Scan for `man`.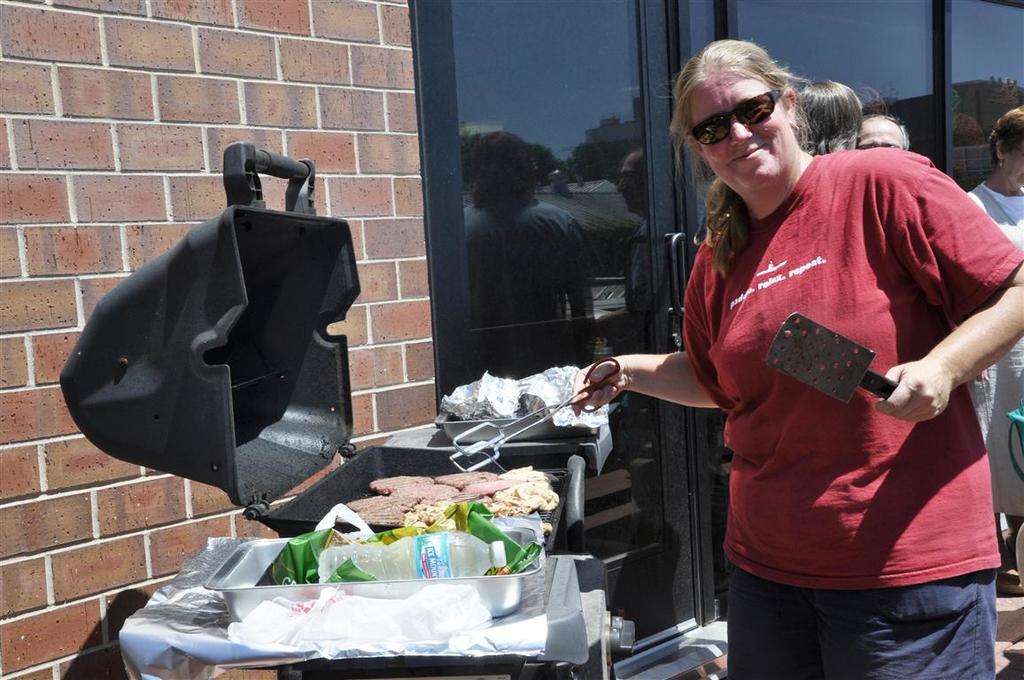
Scan result: 617 152 655 310.
